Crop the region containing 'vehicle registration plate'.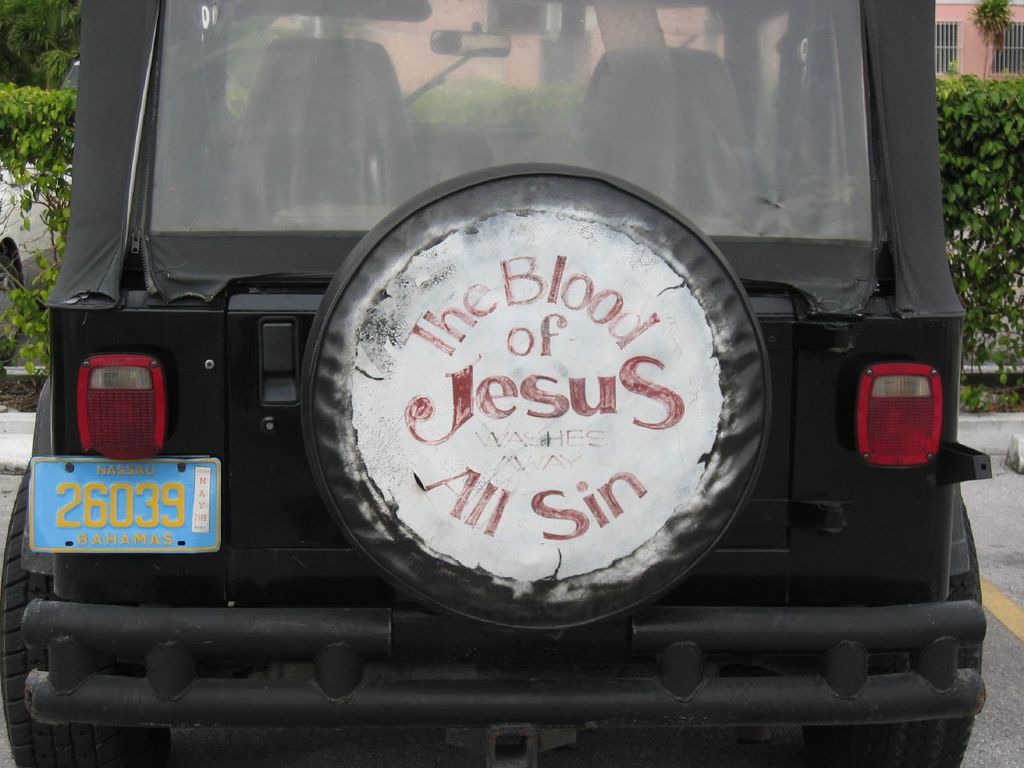
Crop region: (42,459,210,592).
